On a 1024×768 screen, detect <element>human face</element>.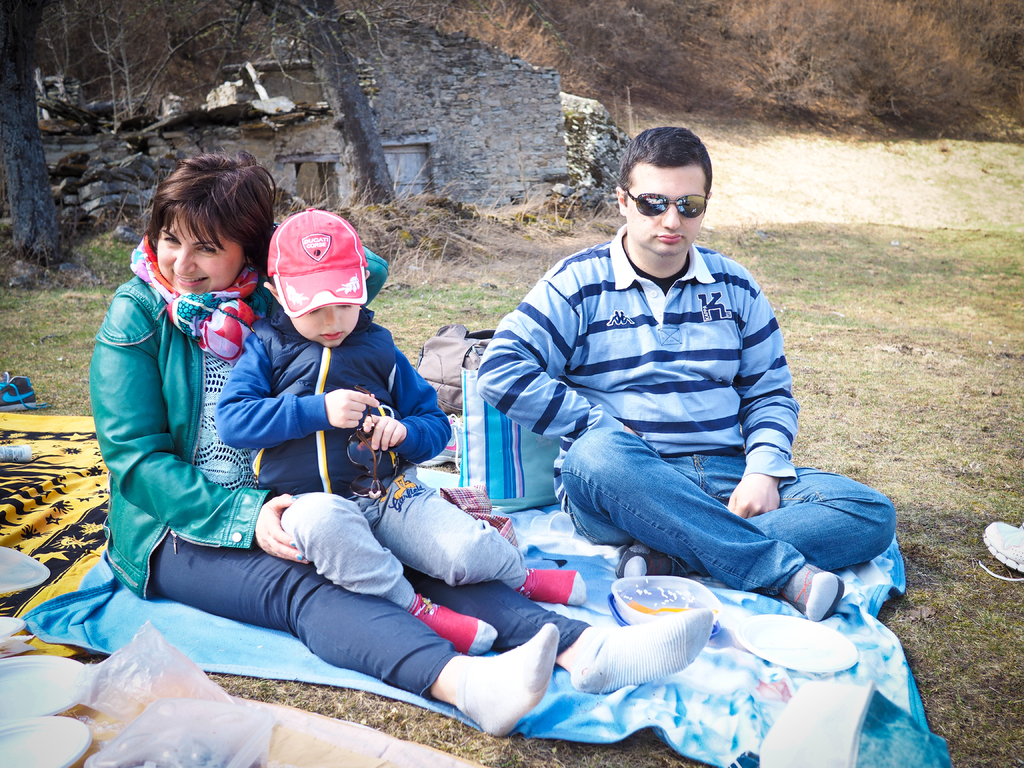
bbox=(154, 228, 246, 287).
